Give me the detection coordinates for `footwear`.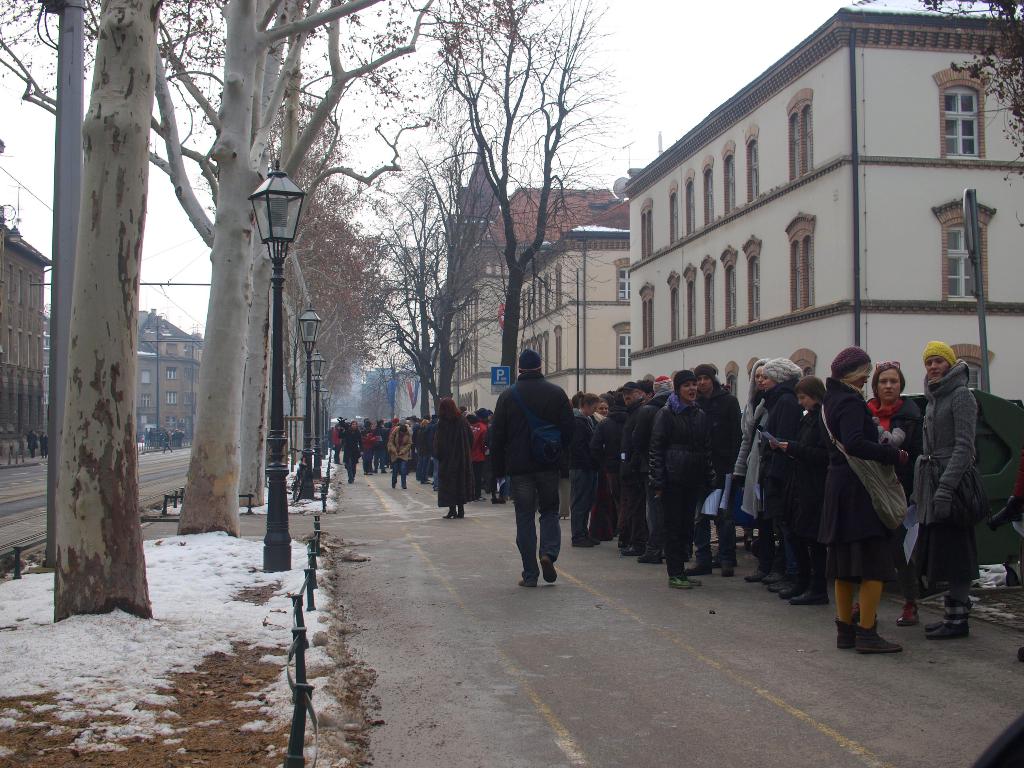
region(514, 577, 535, 589).
